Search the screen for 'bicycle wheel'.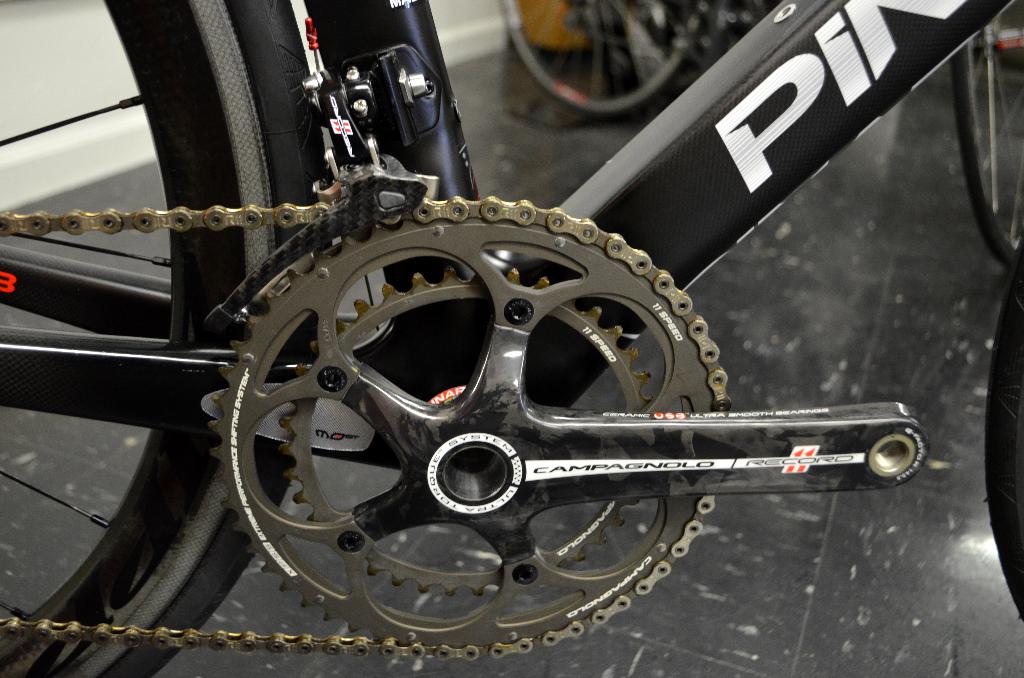
Found at (490,0,706,122).
